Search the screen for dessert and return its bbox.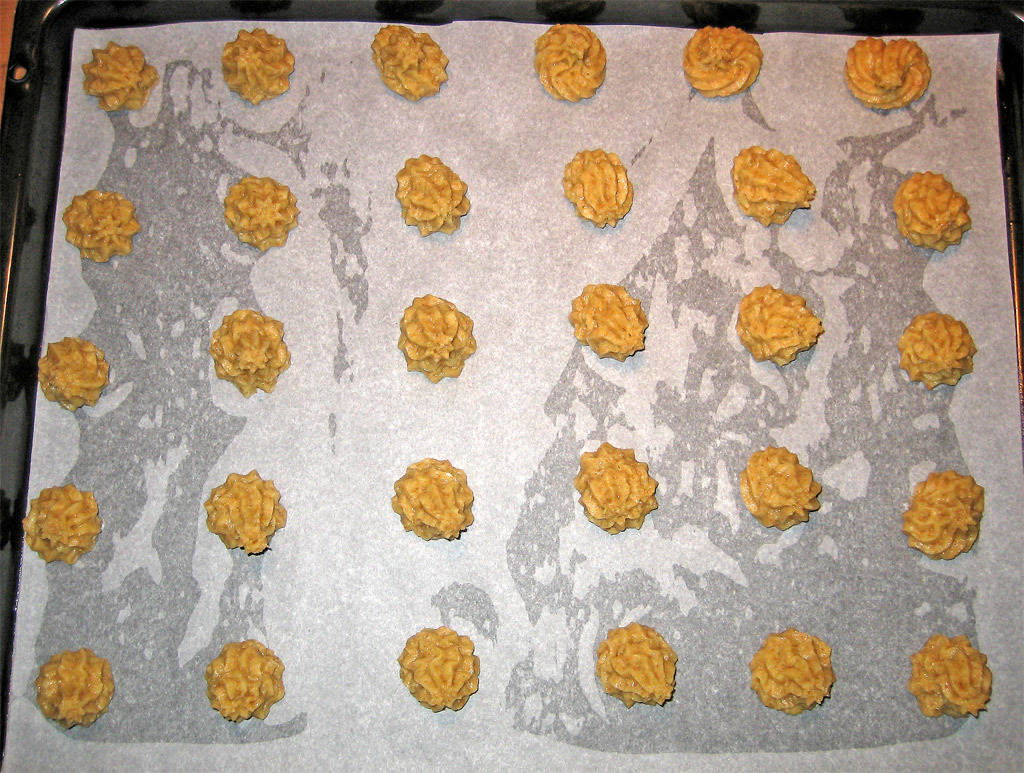
Found: {"x1": 392, "y1": 458, "x2": 479, "y2": 536}.
